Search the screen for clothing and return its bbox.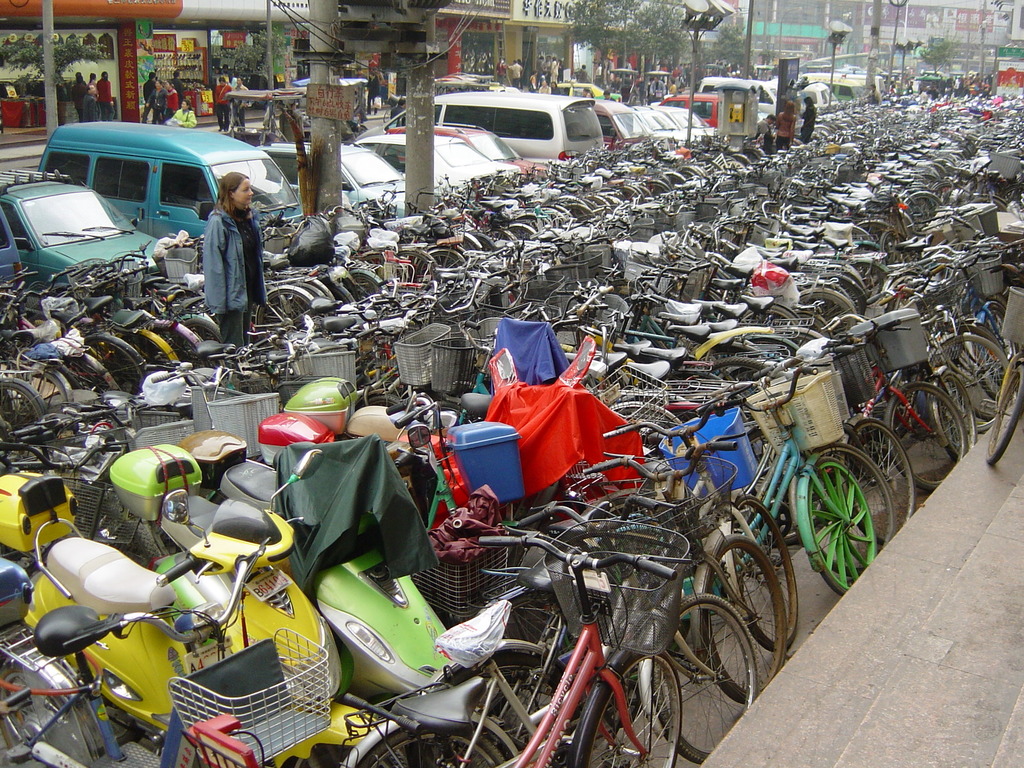
Found: bbox(865, 90, 880, 102).
